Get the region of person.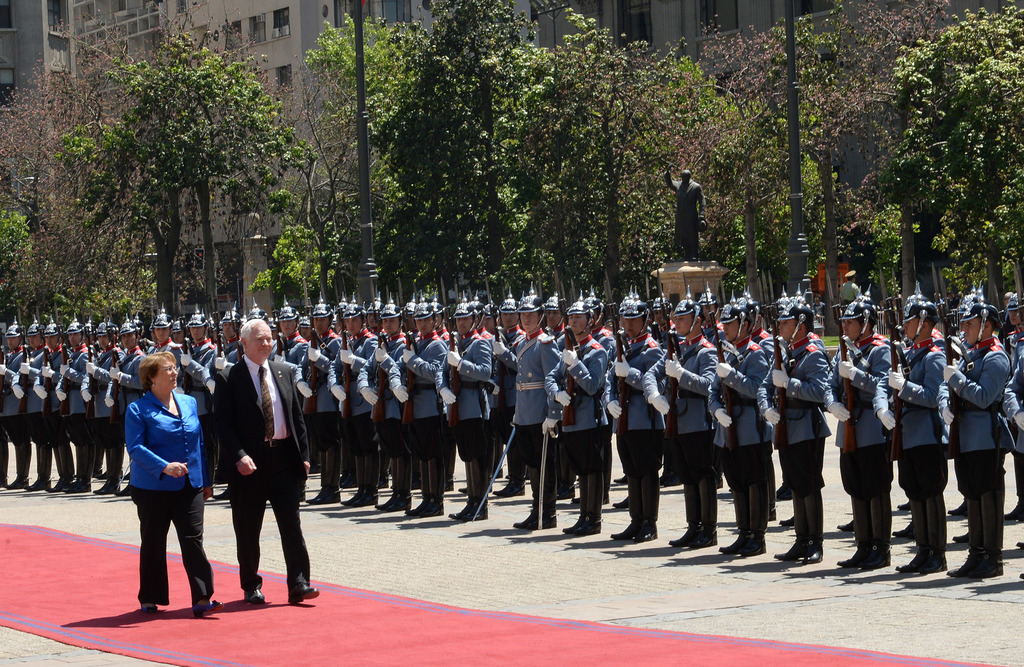
detection(218, 315, 318, 612).
